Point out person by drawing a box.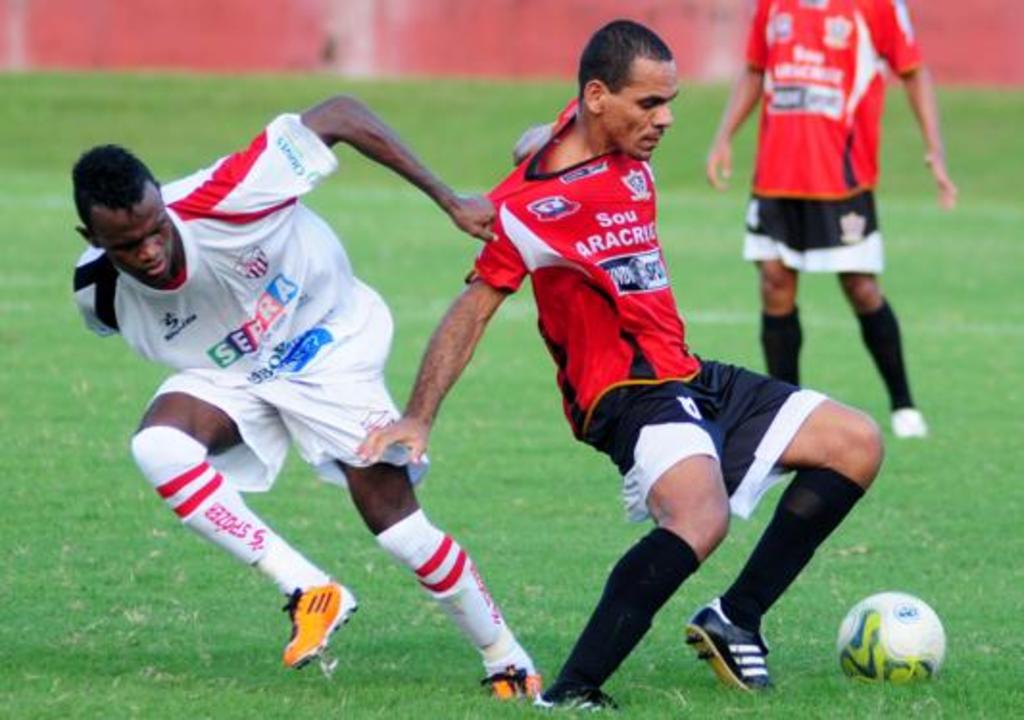
[73, 94, 544, 708].
